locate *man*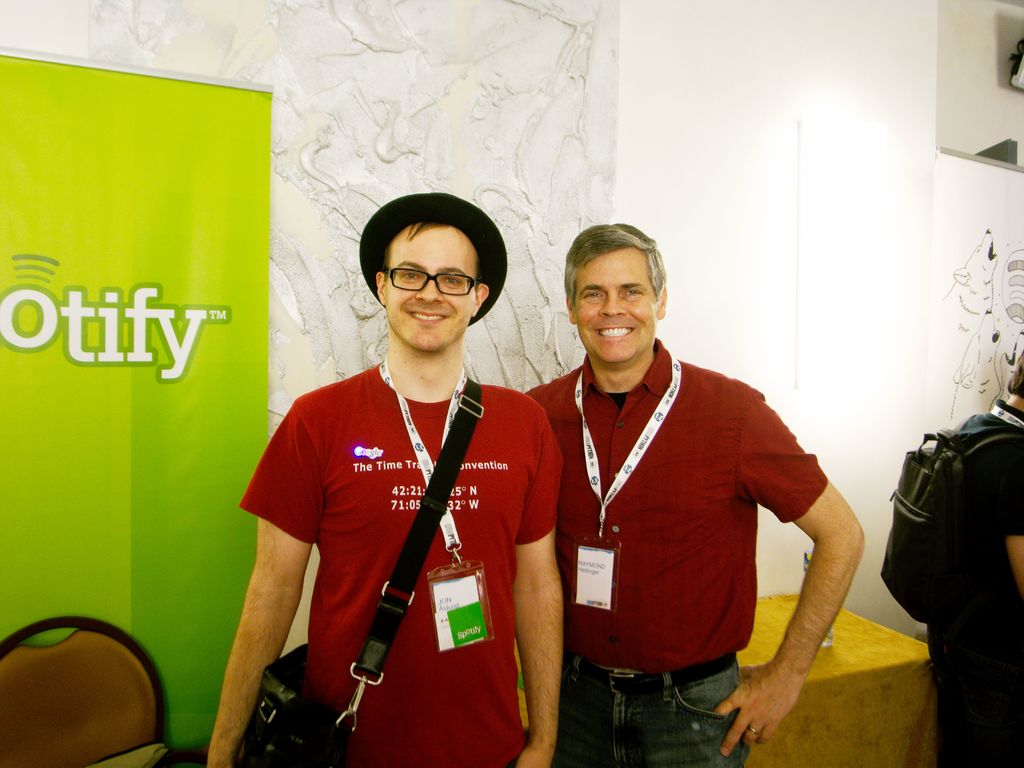
detection(519, 220, 868, 767)
